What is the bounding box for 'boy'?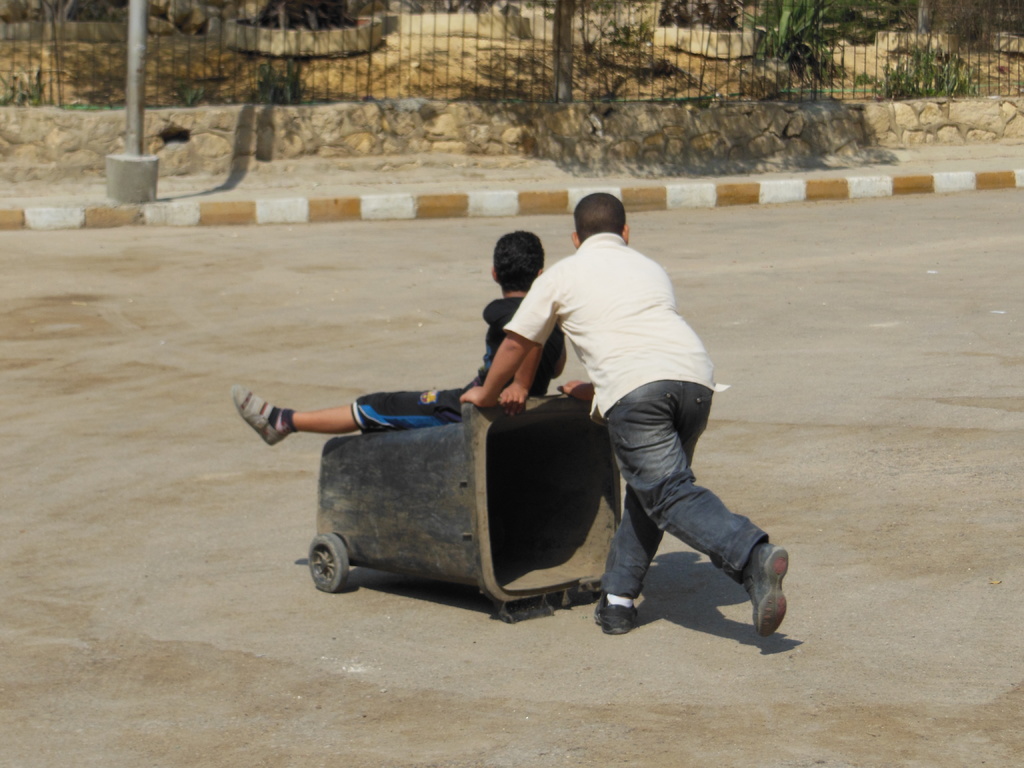
[x1=232, y1=225, x2=573, y2=450].
